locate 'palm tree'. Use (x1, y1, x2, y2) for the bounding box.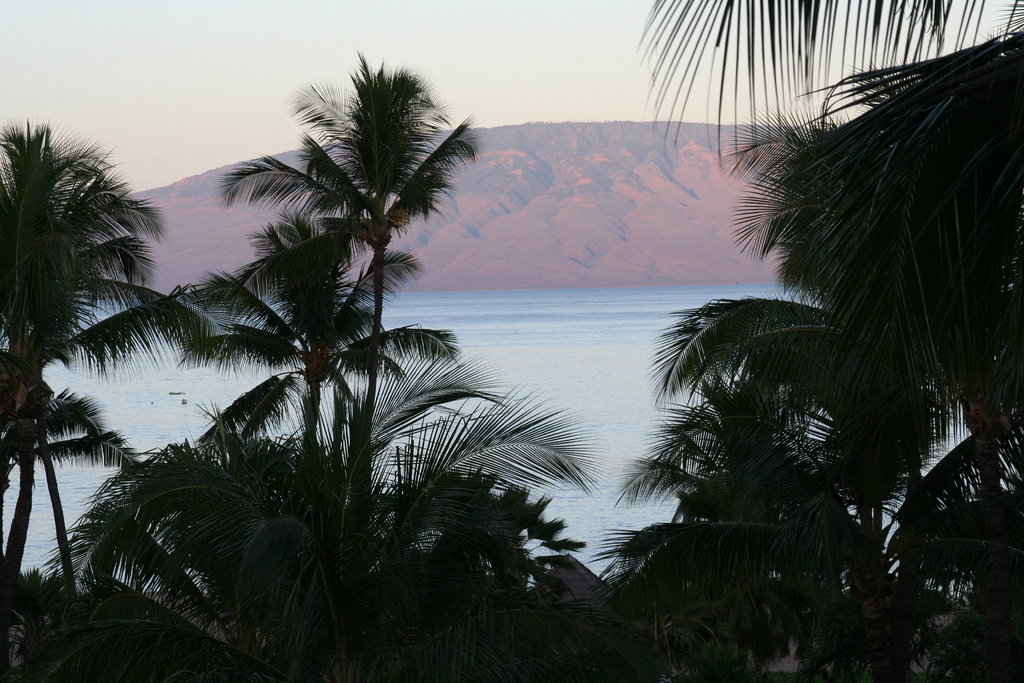
(142, 229, 404, 583).
